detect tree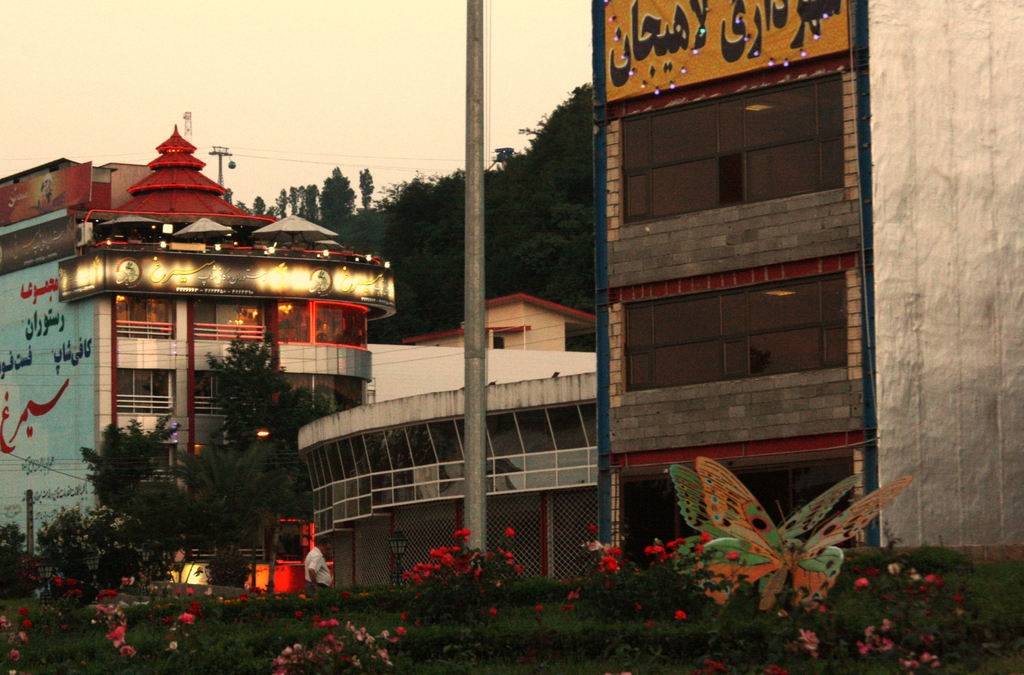
(left=69, top=404, right=190, bottom=544)
